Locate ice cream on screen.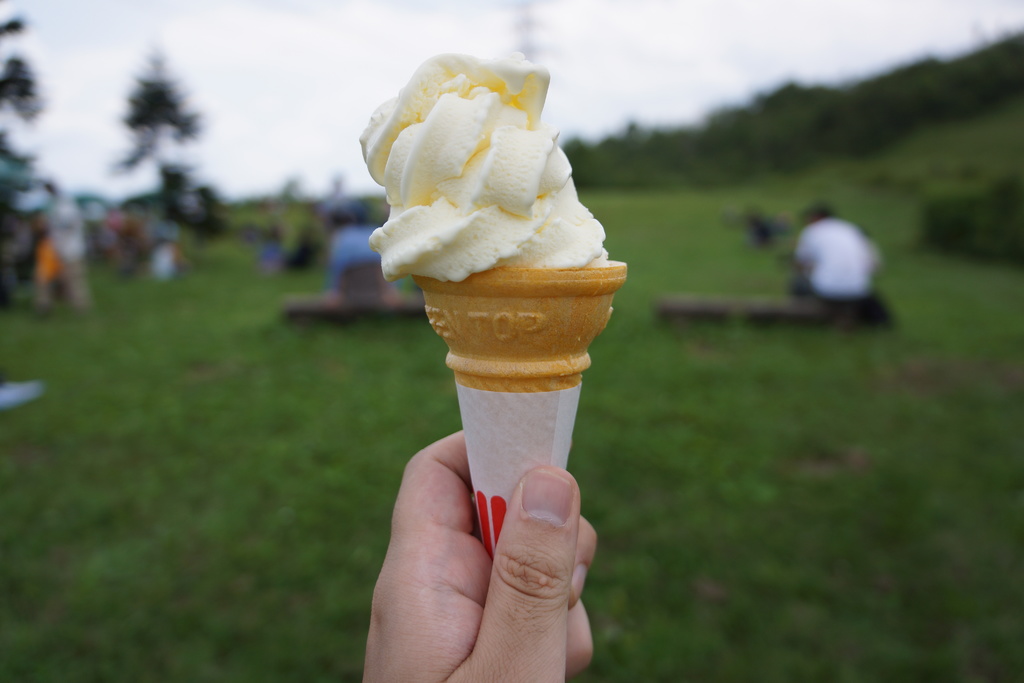
On screen at box=[360, 51, 614, 283].
